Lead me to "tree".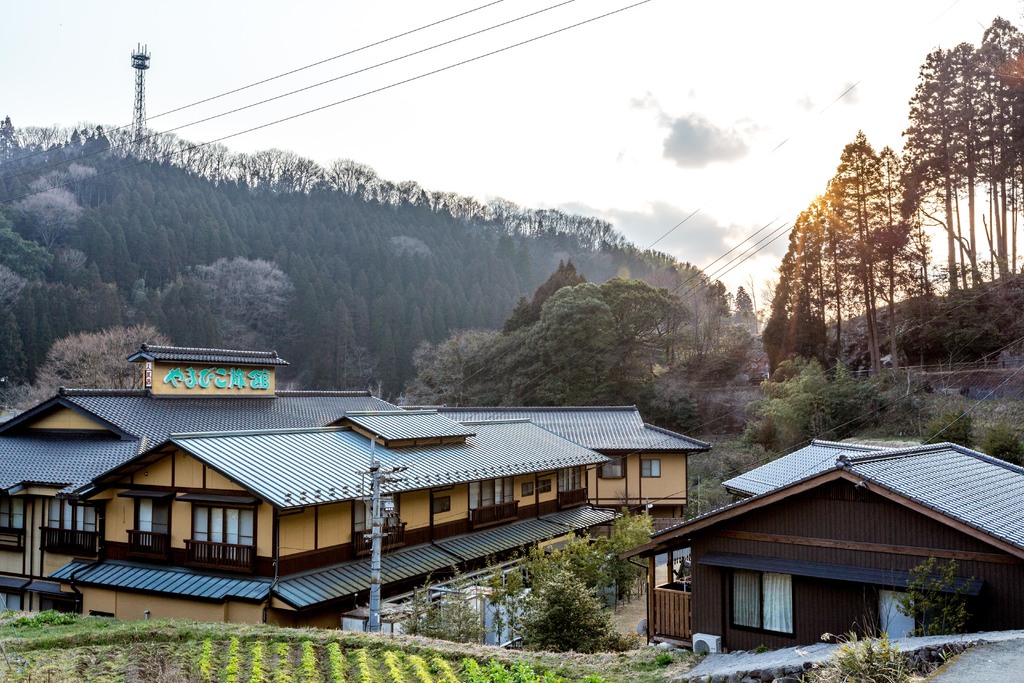
Lead to pyautogui.locateOnScreen(484, 183, 552, 311).
